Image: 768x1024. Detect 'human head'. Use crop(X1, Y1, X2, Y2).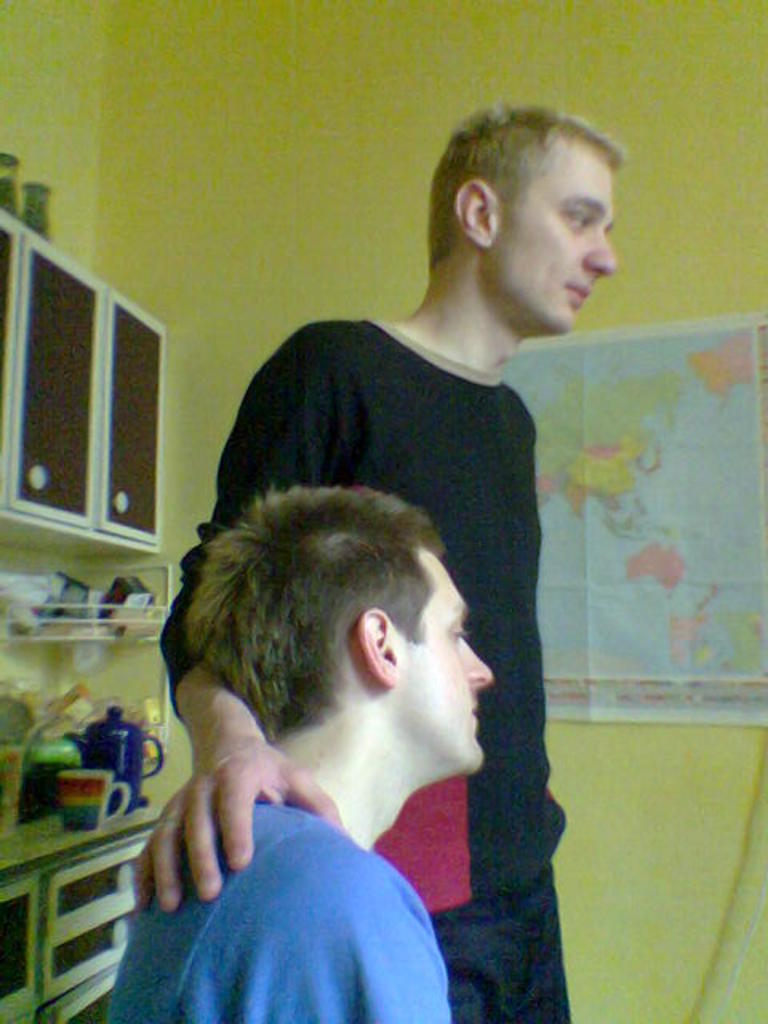
crop(429, 93, 621, 341).
